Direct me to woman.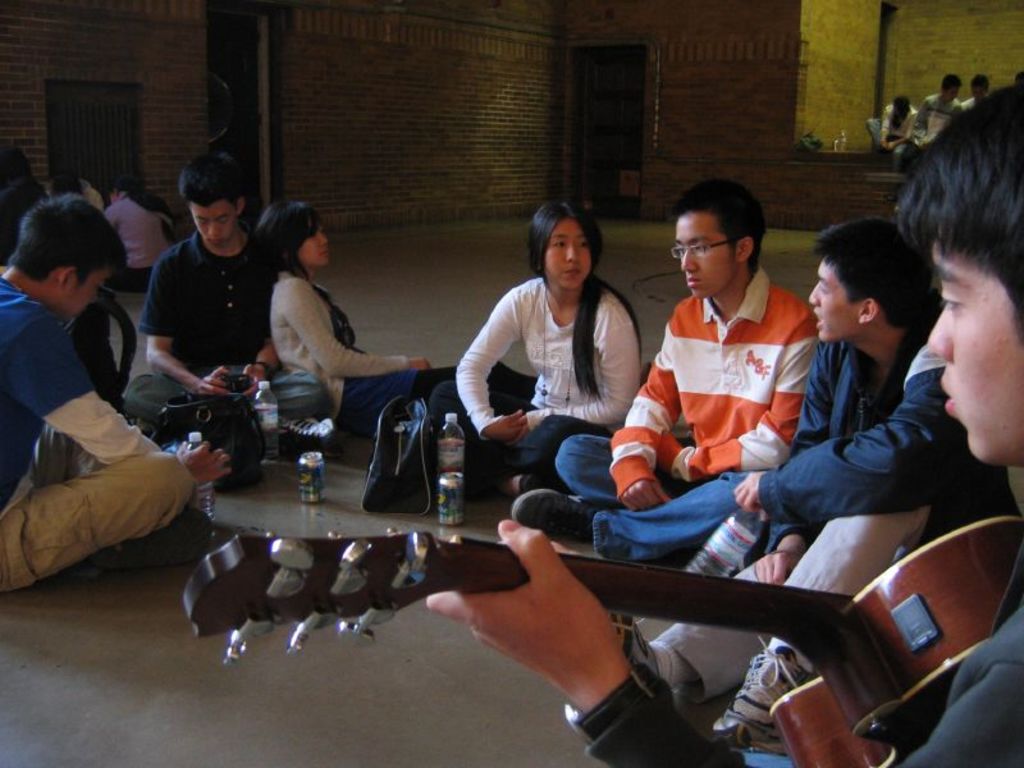
Direction: [x1=426, y1=206, x2=644, y2=509].
